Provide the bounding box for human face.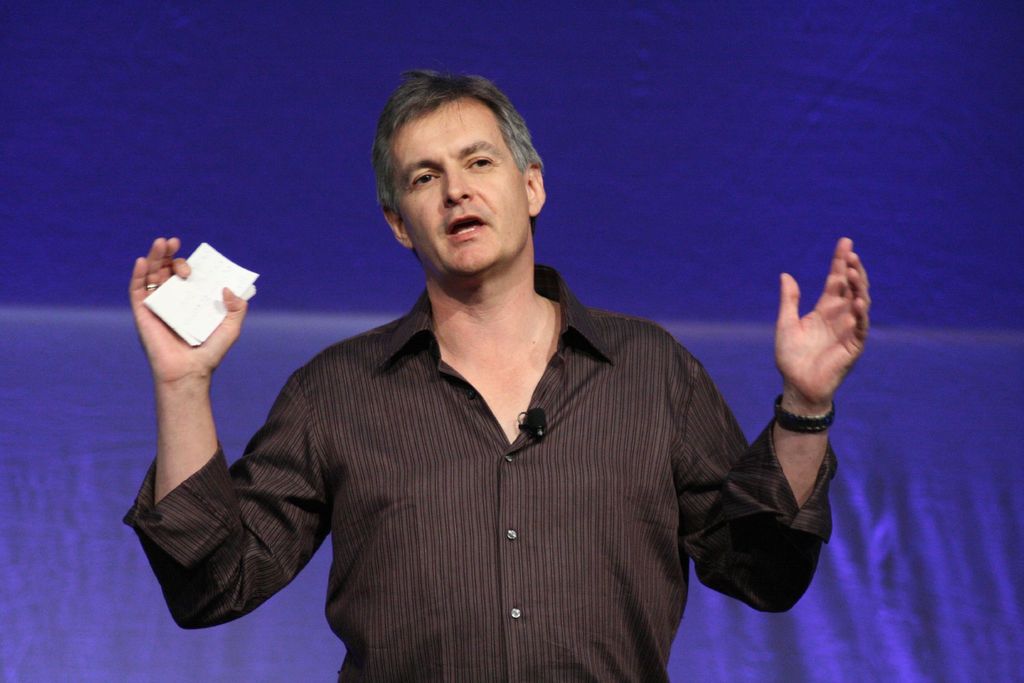
locate(391, 110, 525, 274).
